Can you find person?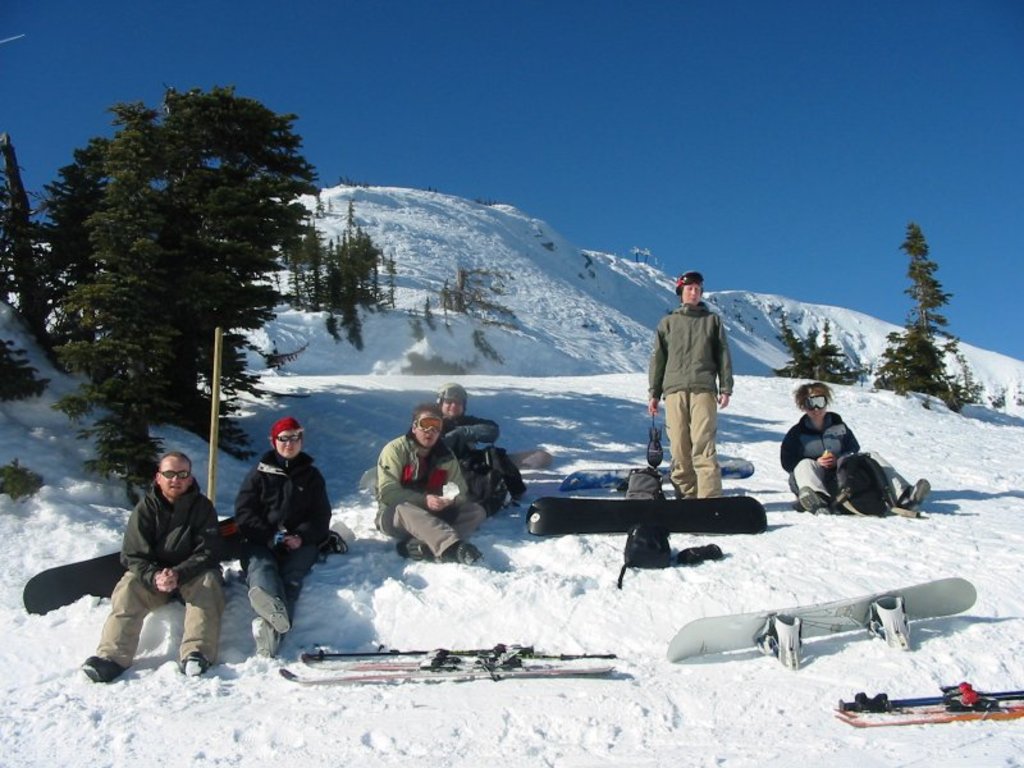
Yes, bounding box: bbox=(81, 451, 229, 689).
